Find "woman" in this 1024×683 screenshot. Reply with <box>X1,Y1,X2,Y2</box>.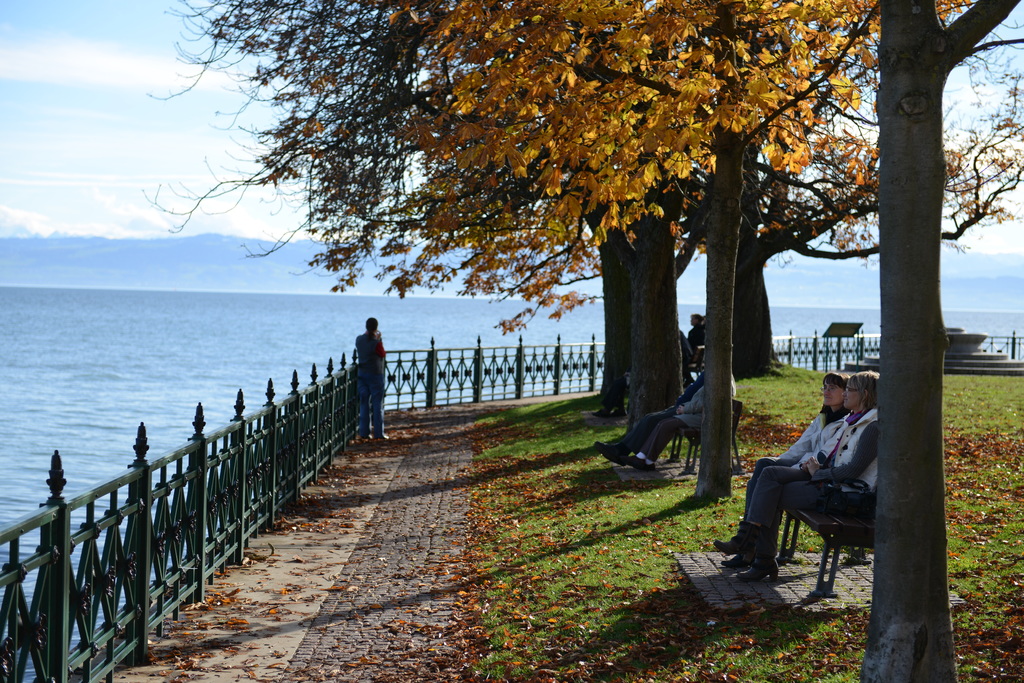
<box>714,367,854,558</box>.
